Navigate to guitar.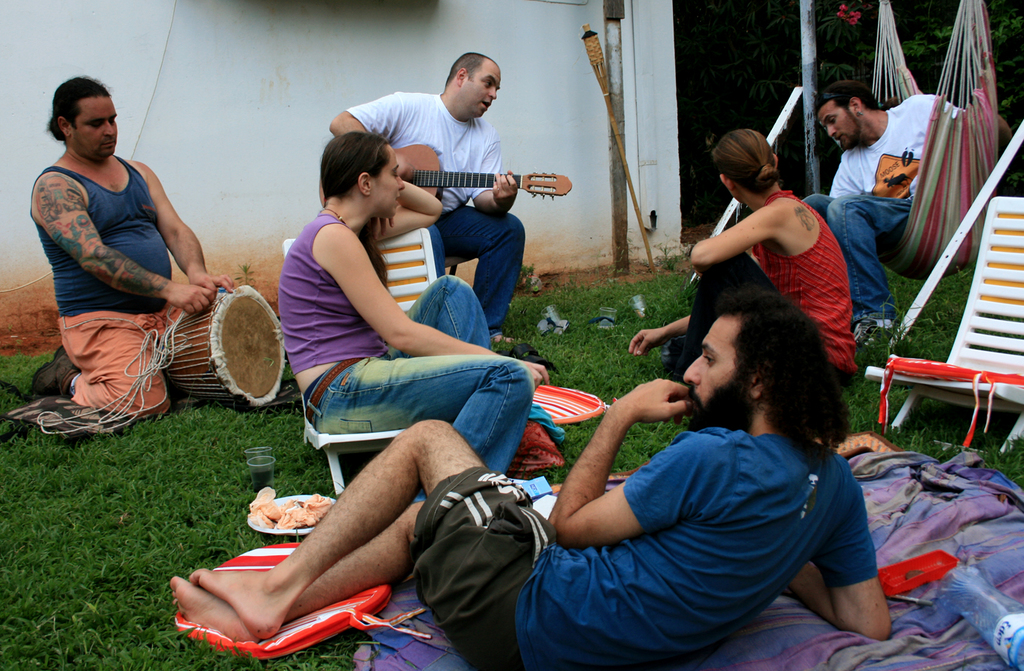
Navigation target: bbox(391, 141, 573, 203).
